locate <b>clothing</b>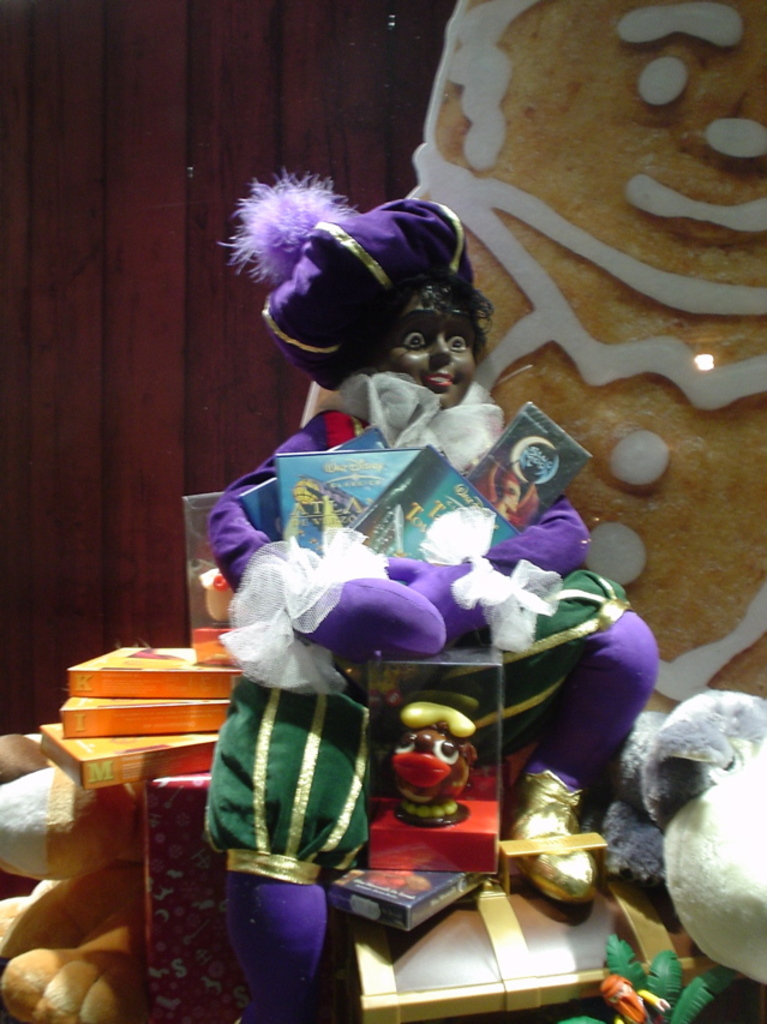
<region>203, 304, 643, 977</region>
